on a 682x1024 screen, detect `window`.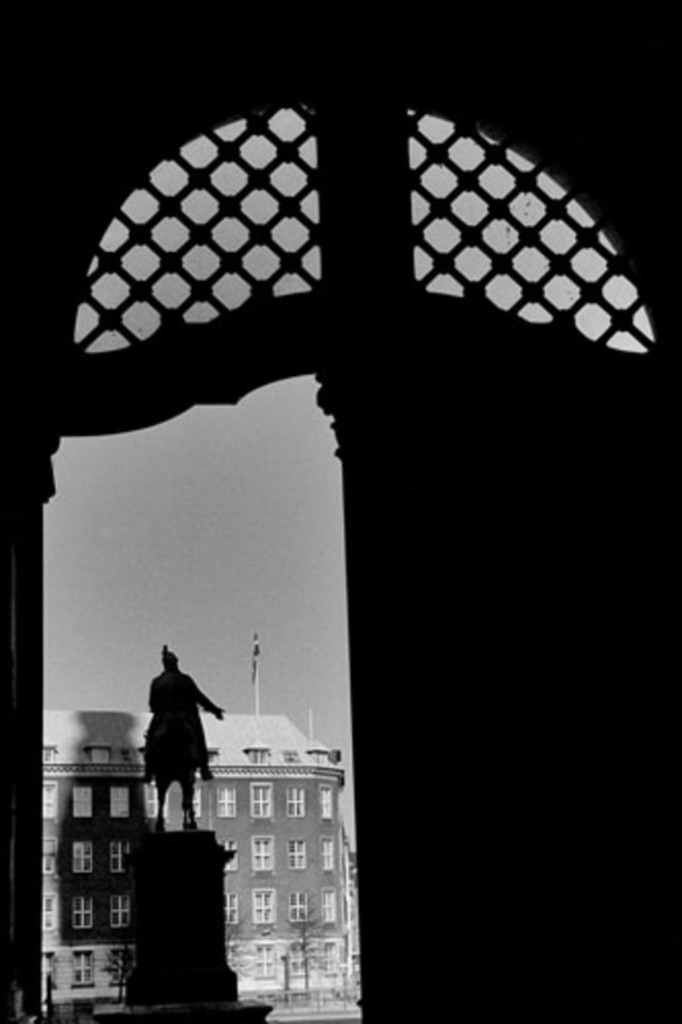
316:789:337:821.
